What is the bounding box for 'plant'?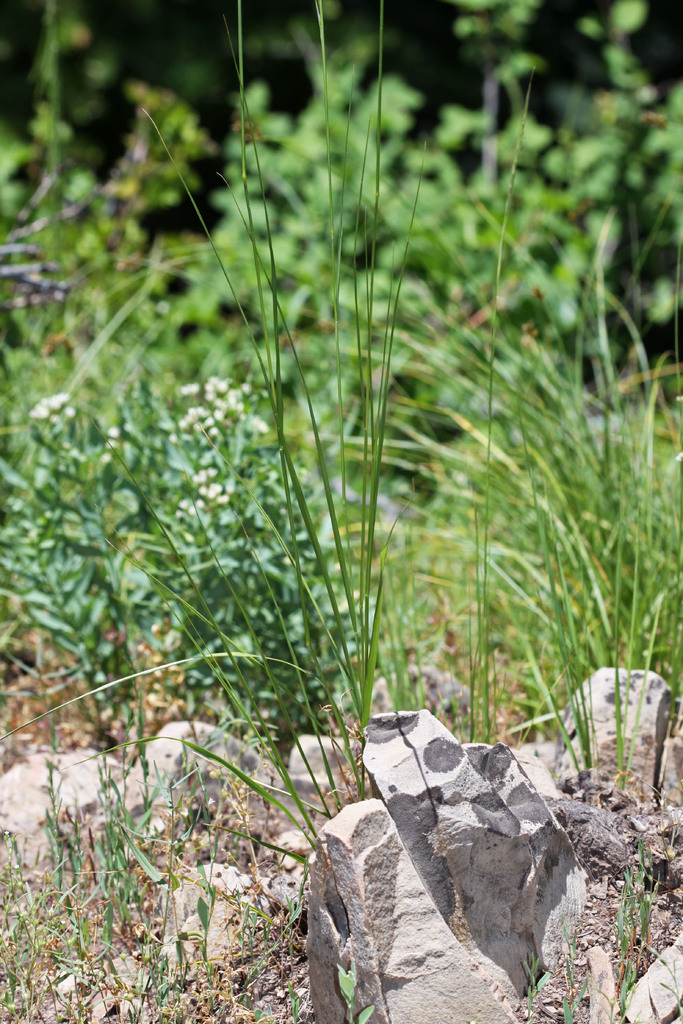
{"x1": 613, "y1": 961, "x2": 651, "y2": 1023}.
